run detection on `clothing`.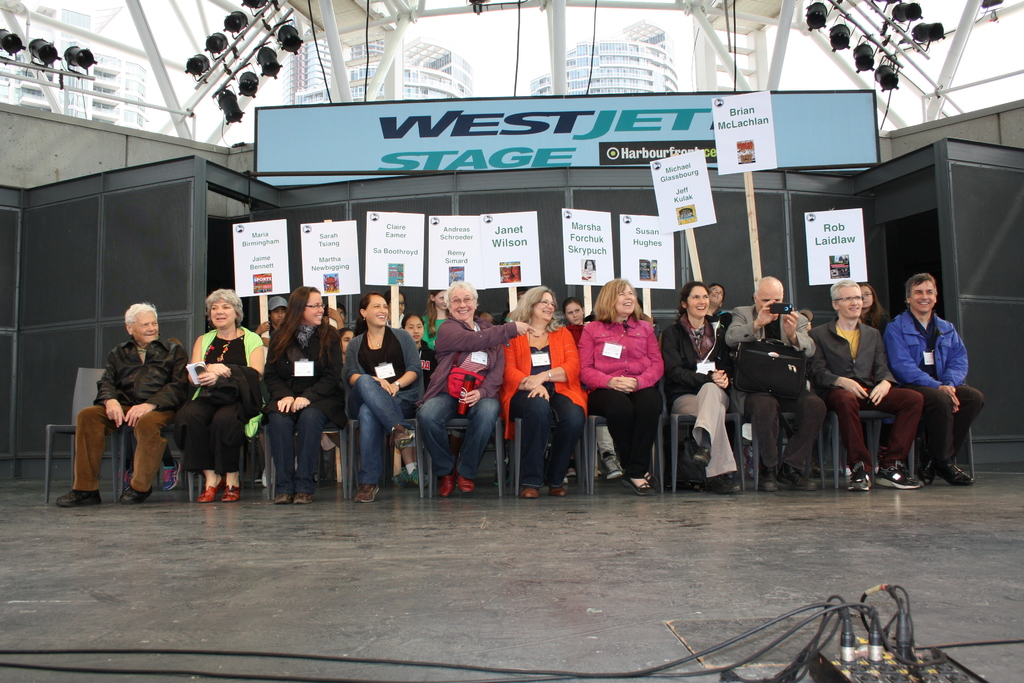
Result: region(66, 322, 191, 495).
